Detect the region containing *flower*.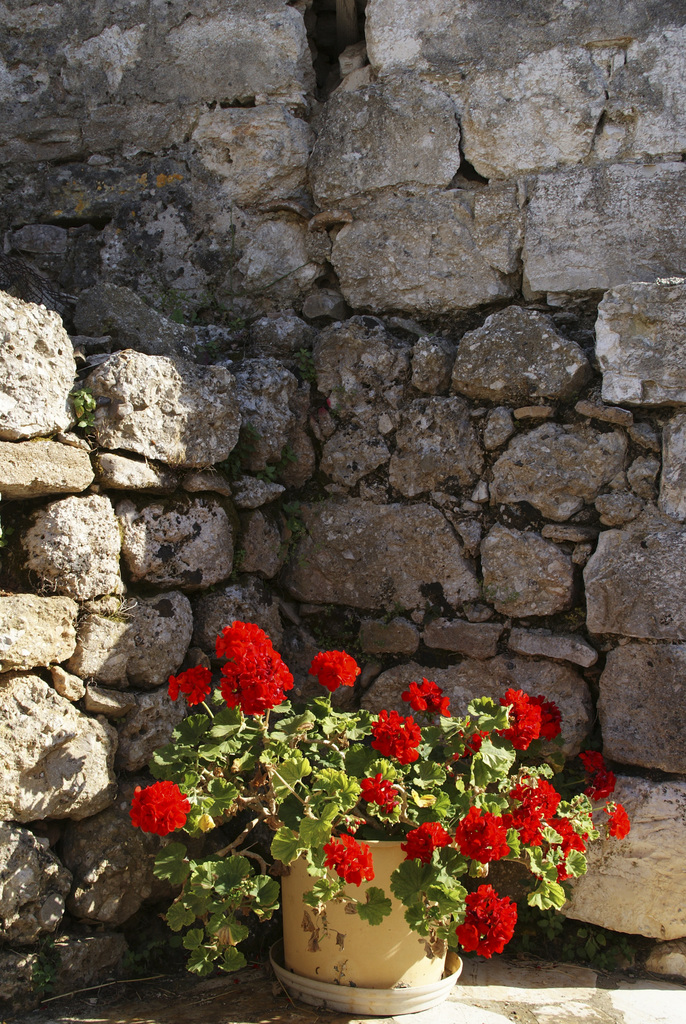
box(605, 804, 631, 841).
